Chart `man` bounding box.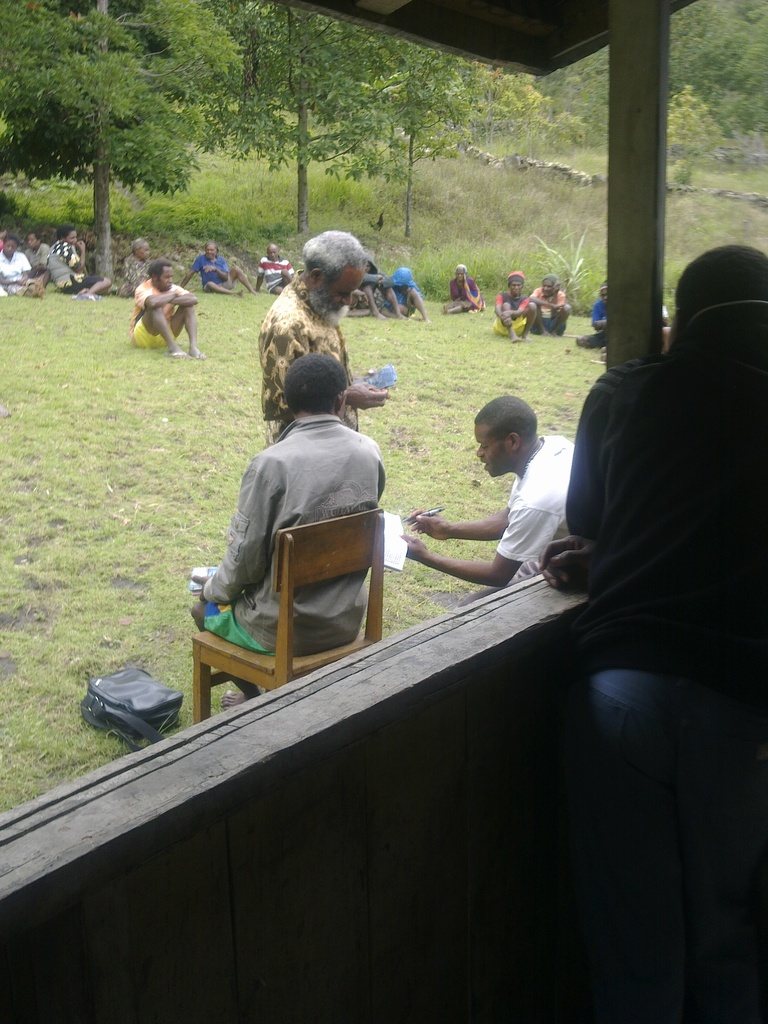
Charted: [left=529, top=273, right=571, bottom=335].
